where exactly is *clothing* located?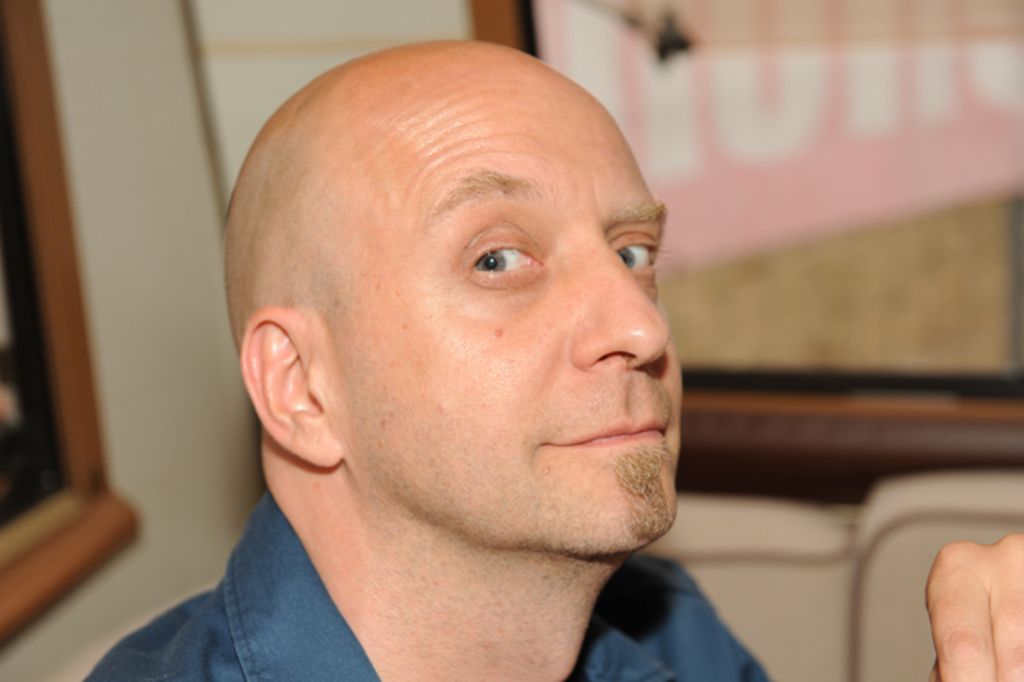
Its bounding box is bbox(79, 448, 778, 675).
